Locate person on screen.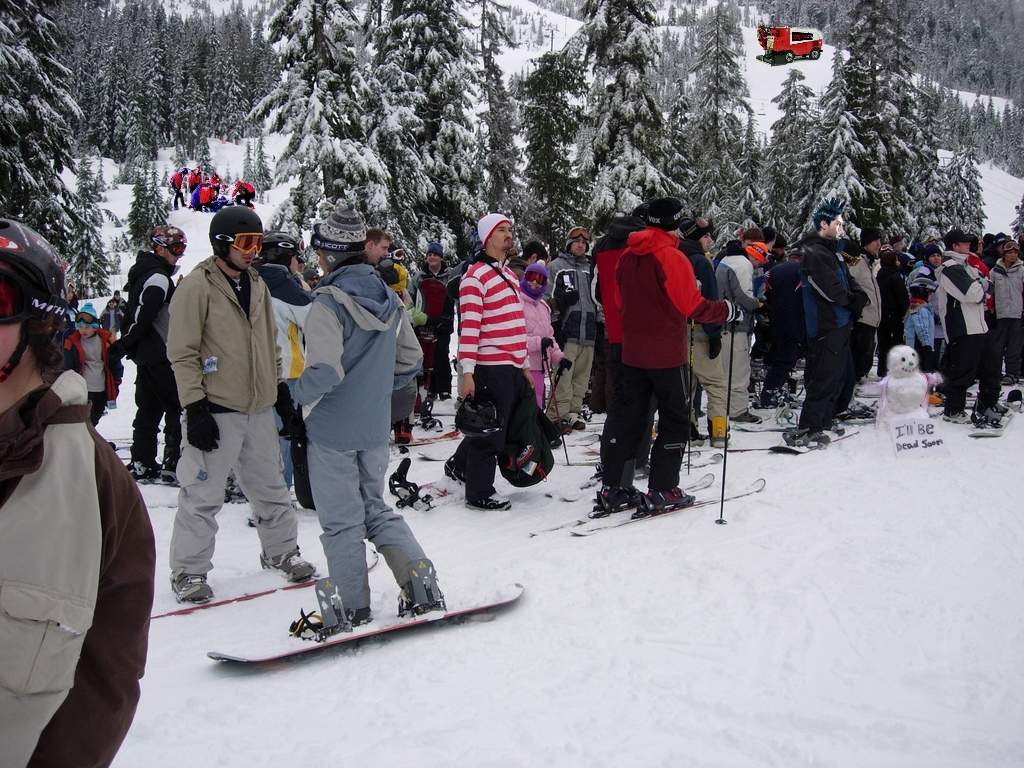
On screen at left=293, top=193, right=422, bottom=637.
